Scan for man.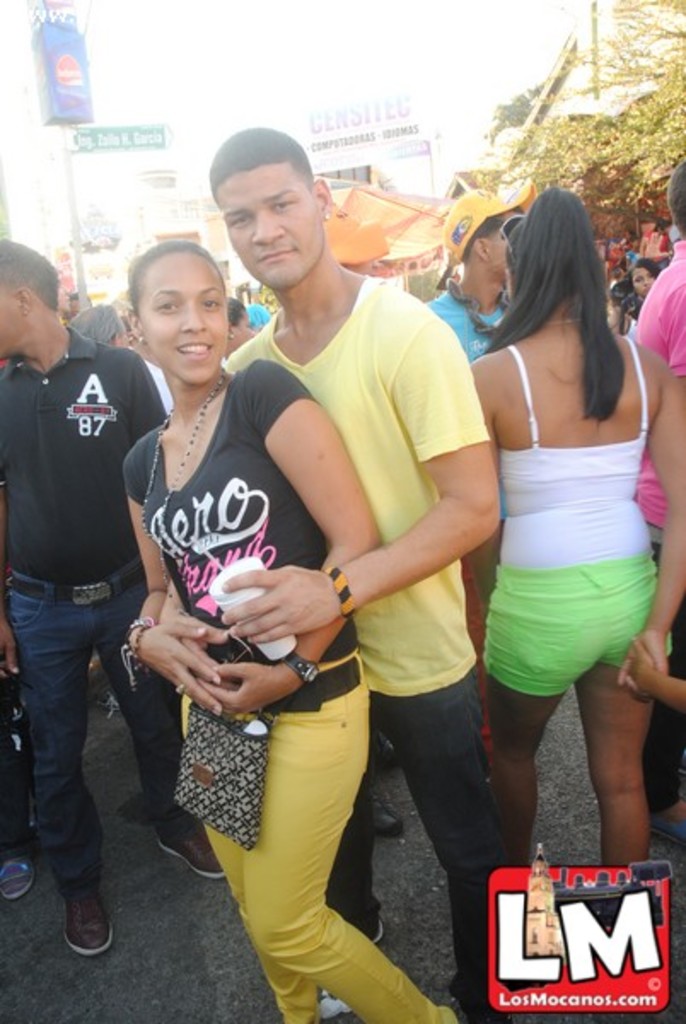
Scan result: [0, 236, 229, 959].
